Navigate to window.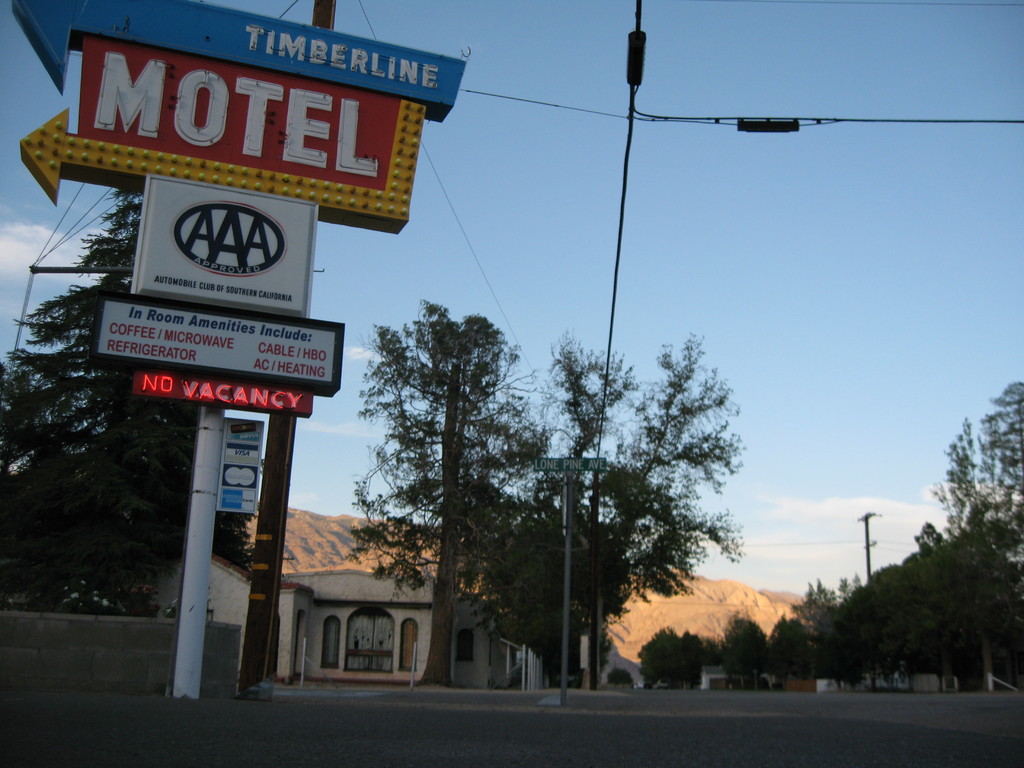
Navigation target: {"x1": 320, "y1": 614, "x2": 340, "y2": 668}.
